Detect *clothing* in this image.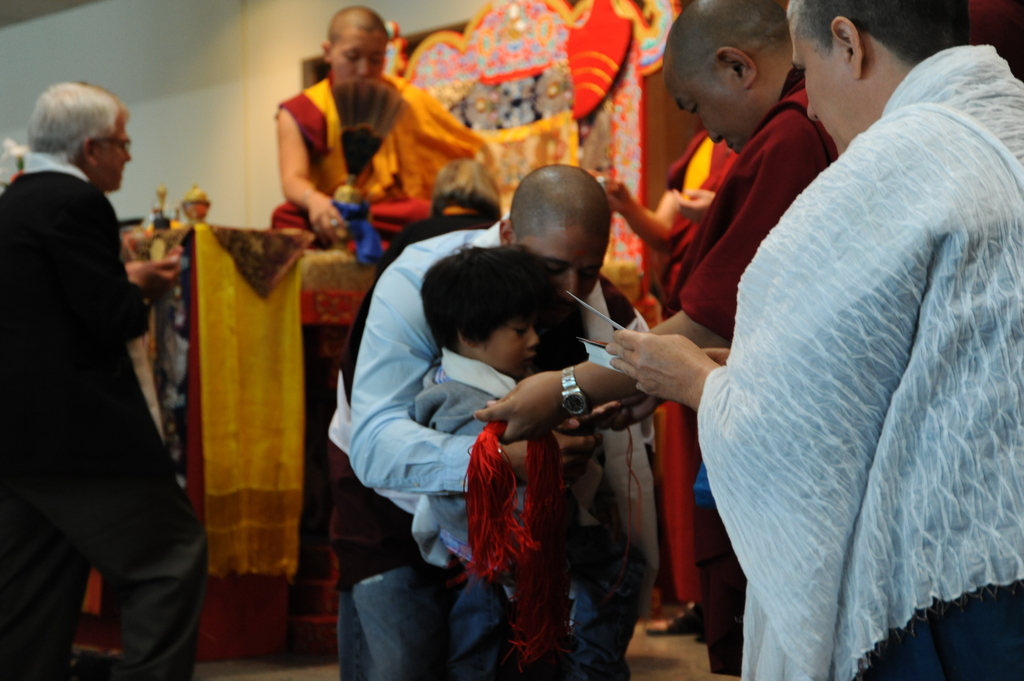
Detection: left=2, top=155, right=166, bottom=589.
